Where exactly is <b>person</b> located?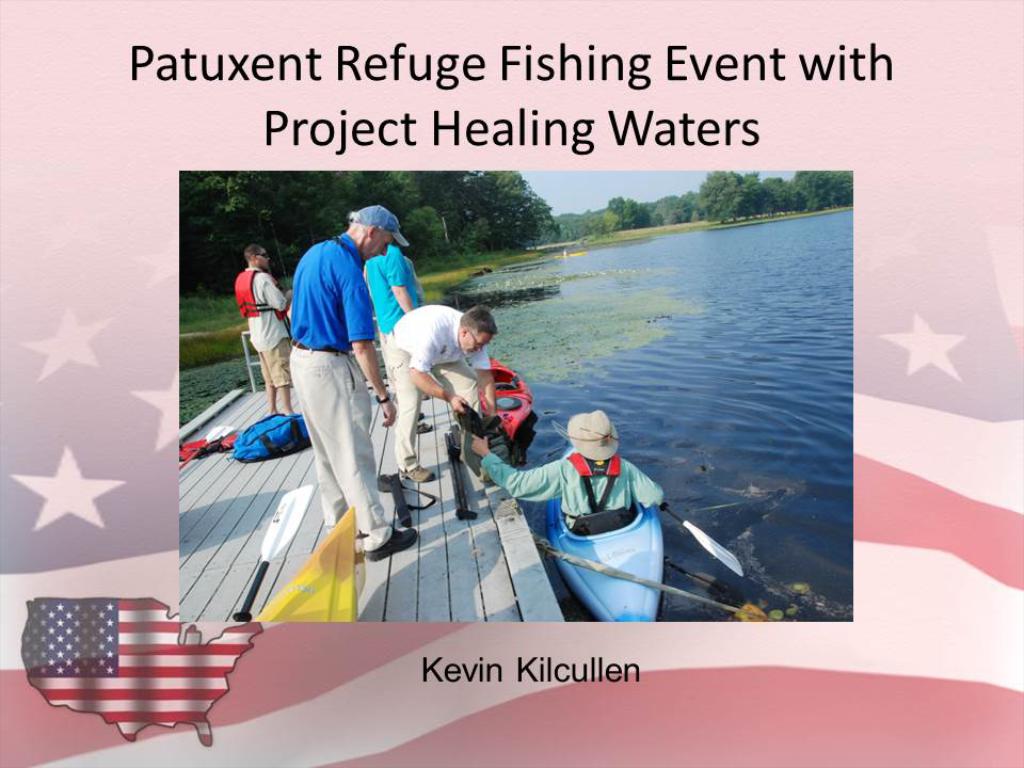
Its bounding box is BBox(383, 299, 493, 482).
